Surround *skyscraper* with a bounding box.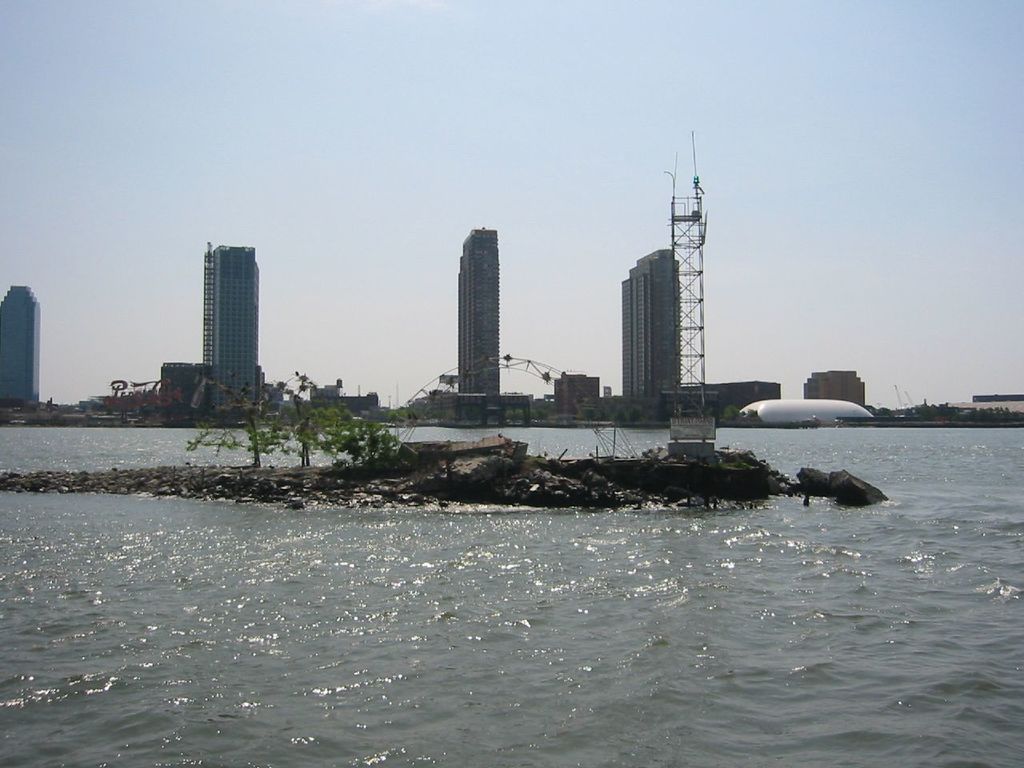
l=165, t=221, r=269, b=402.
